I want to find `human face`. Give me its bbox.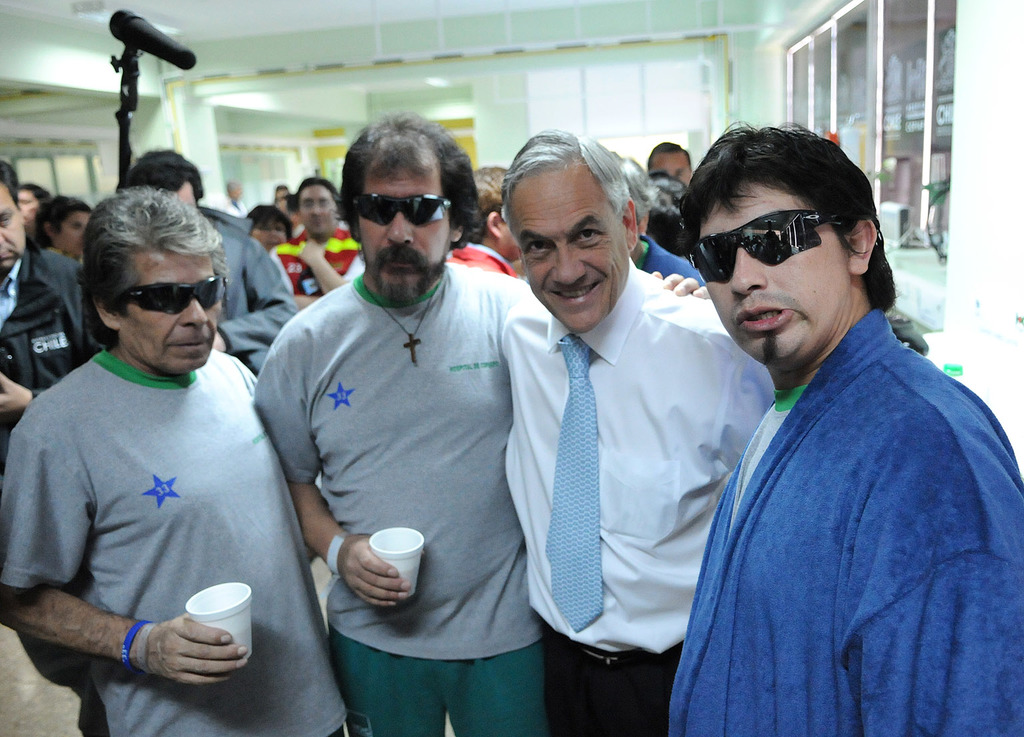
left=297, top=183, right=340, bottom=239.
